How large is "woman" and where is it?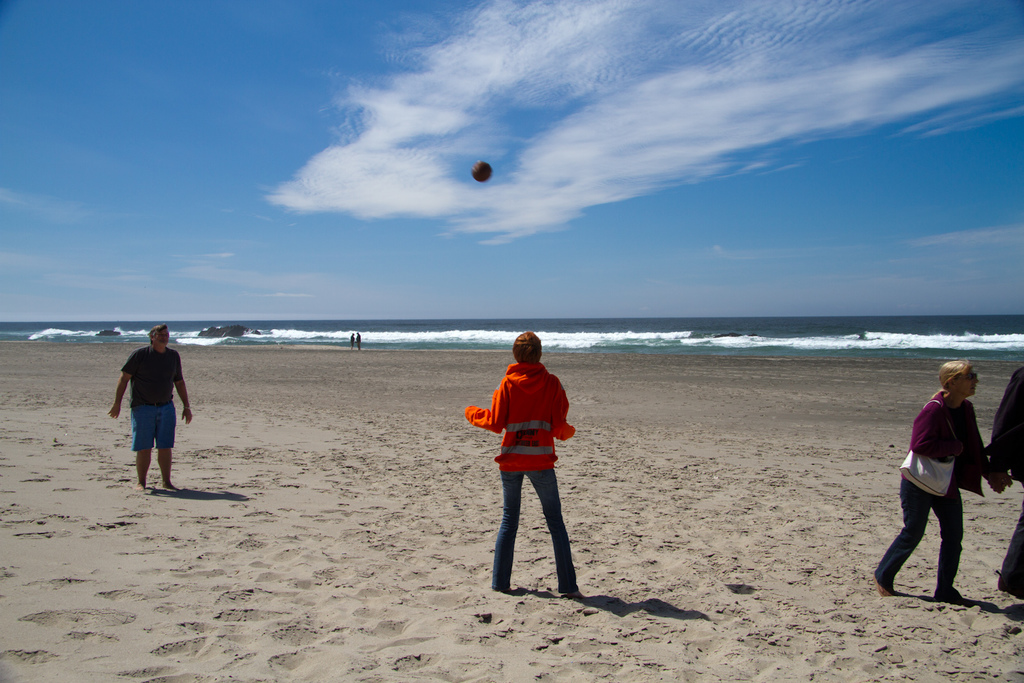
Bounding box: select_region(891, 363, 1000, 613).
